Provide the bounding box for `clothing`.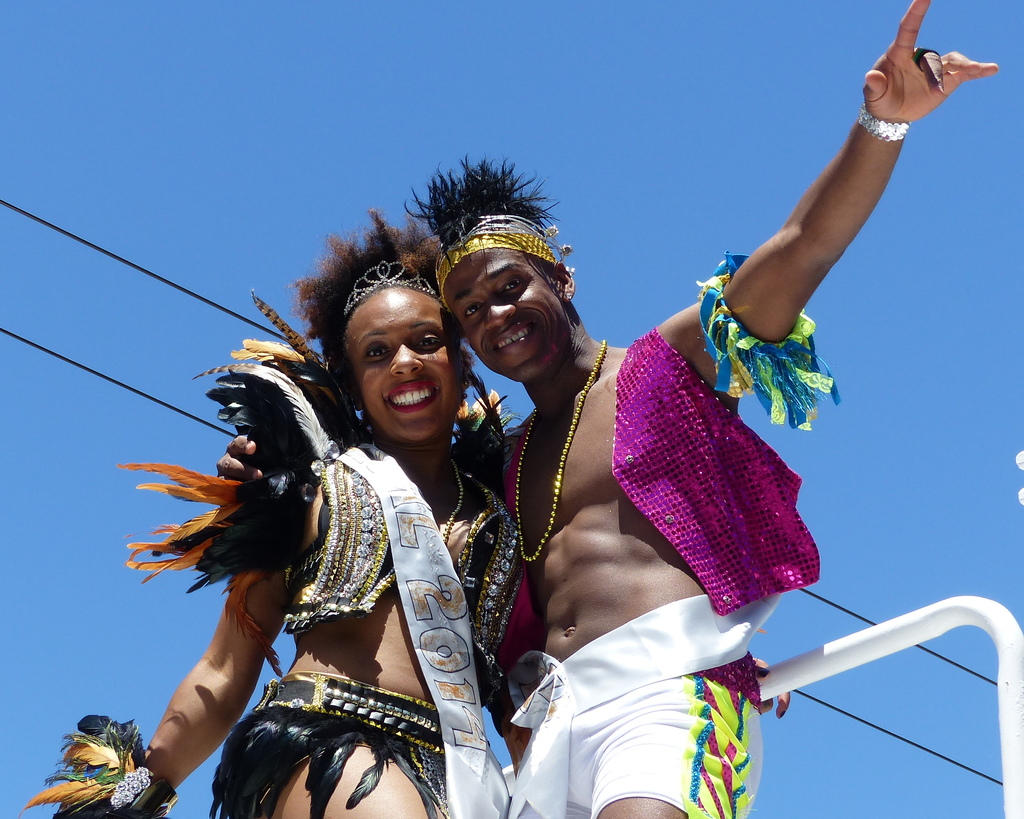
box(618, 326, 821, 609).
